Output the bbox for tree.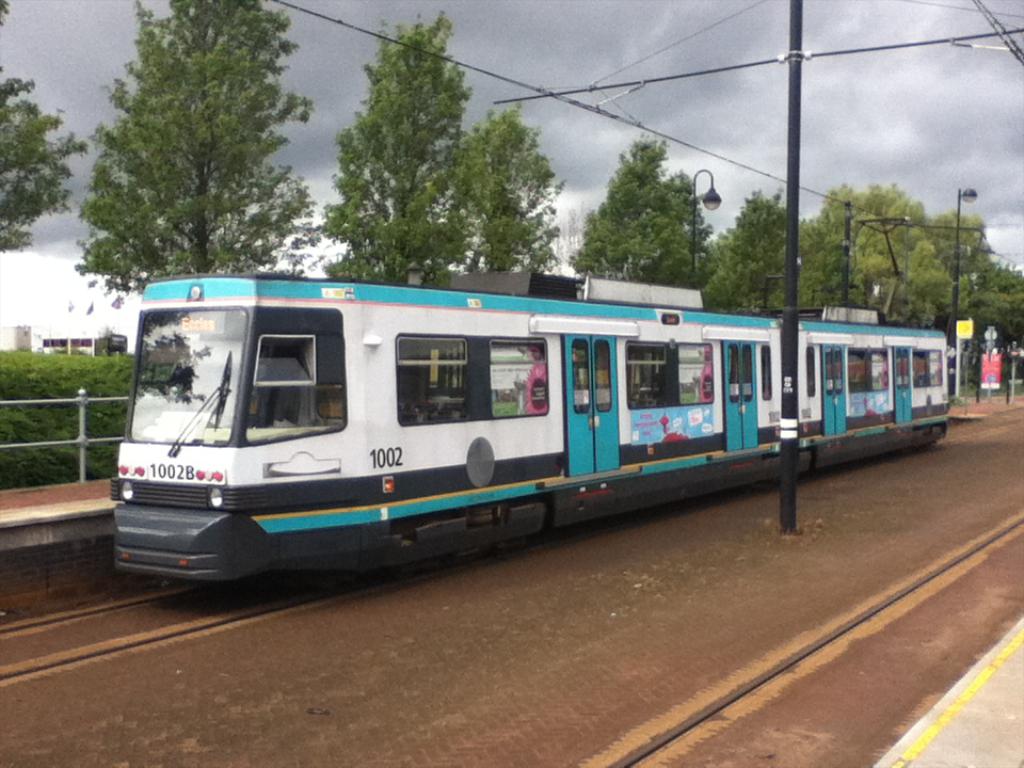
[left=0, top=77, right=85, bottom=253].
